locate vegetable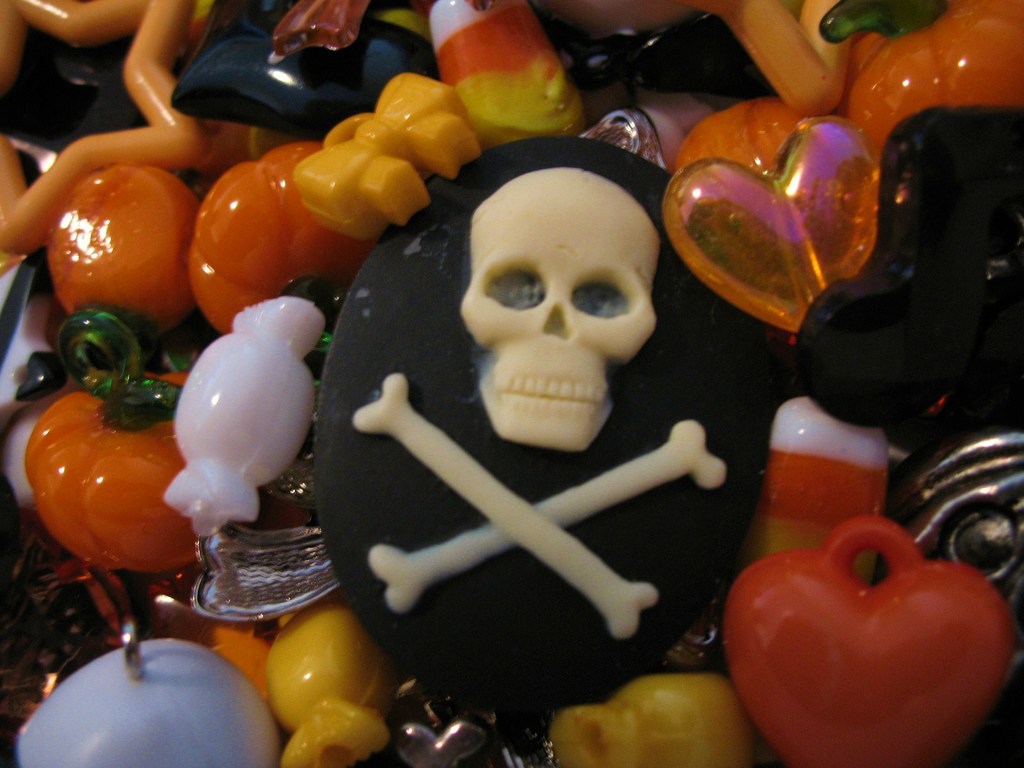
l=188, t=140, r=374, b=378
